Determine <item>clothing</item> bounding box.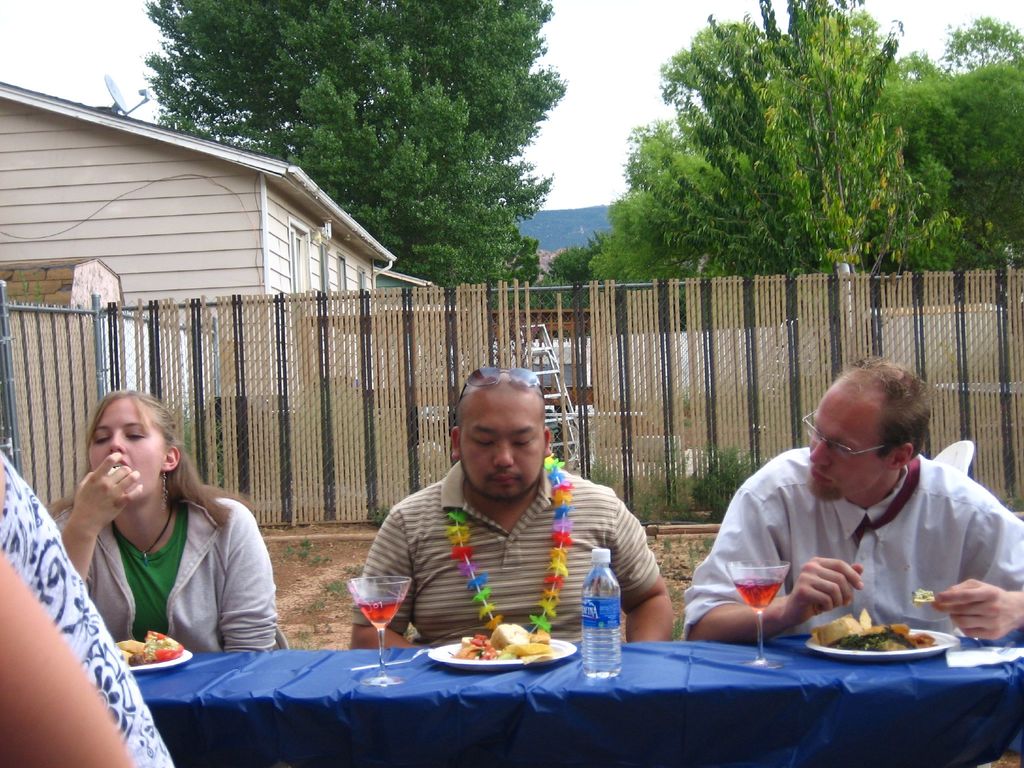
Determined: x1=80, y1=491, x2=285, y2=642.
